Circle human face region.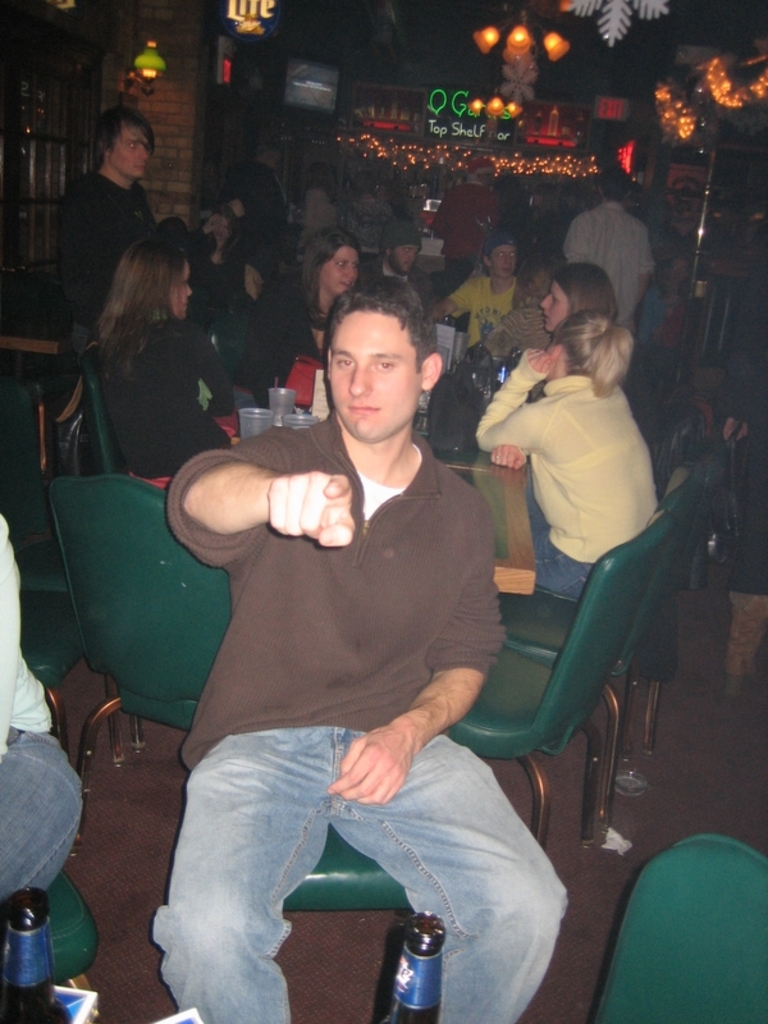
Region: {"x1": 108, "y1": 124, "x2": 150, "y2": 174}.
